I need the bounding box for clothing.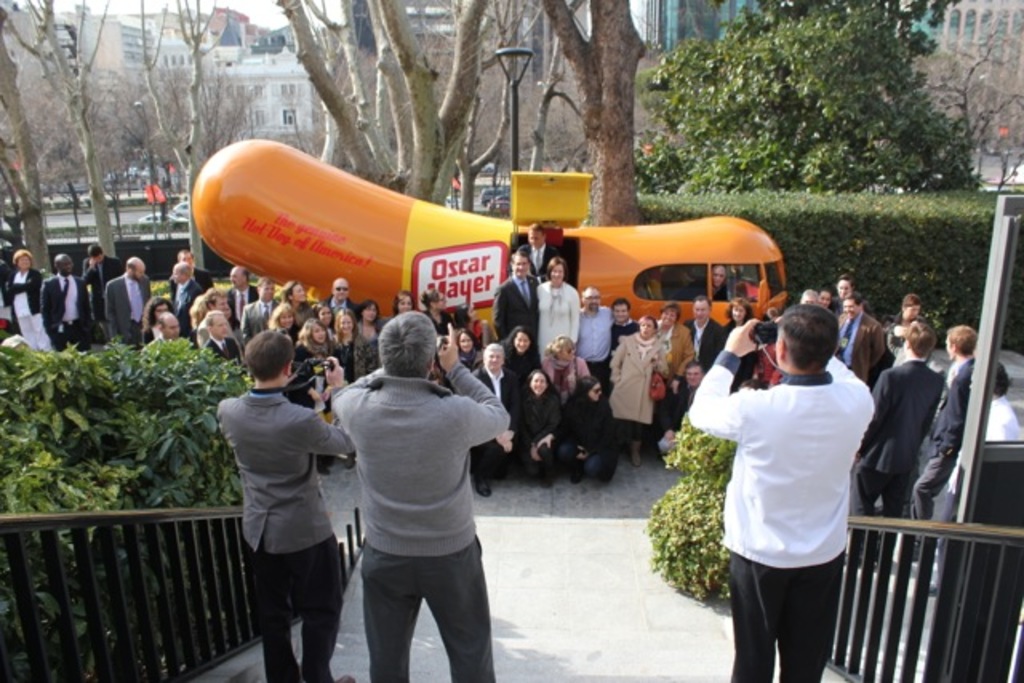
Here it is: rect(531, 245, 554, 270).
